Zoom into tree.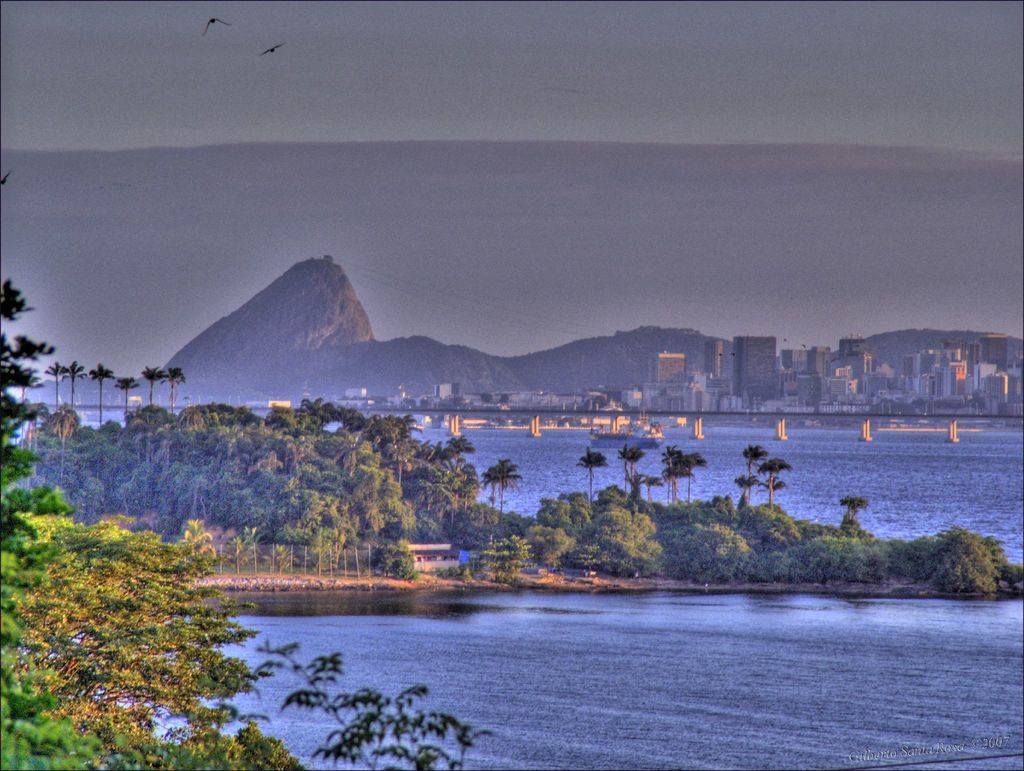
Zoom target: box=[582, 451, 605, 506].
